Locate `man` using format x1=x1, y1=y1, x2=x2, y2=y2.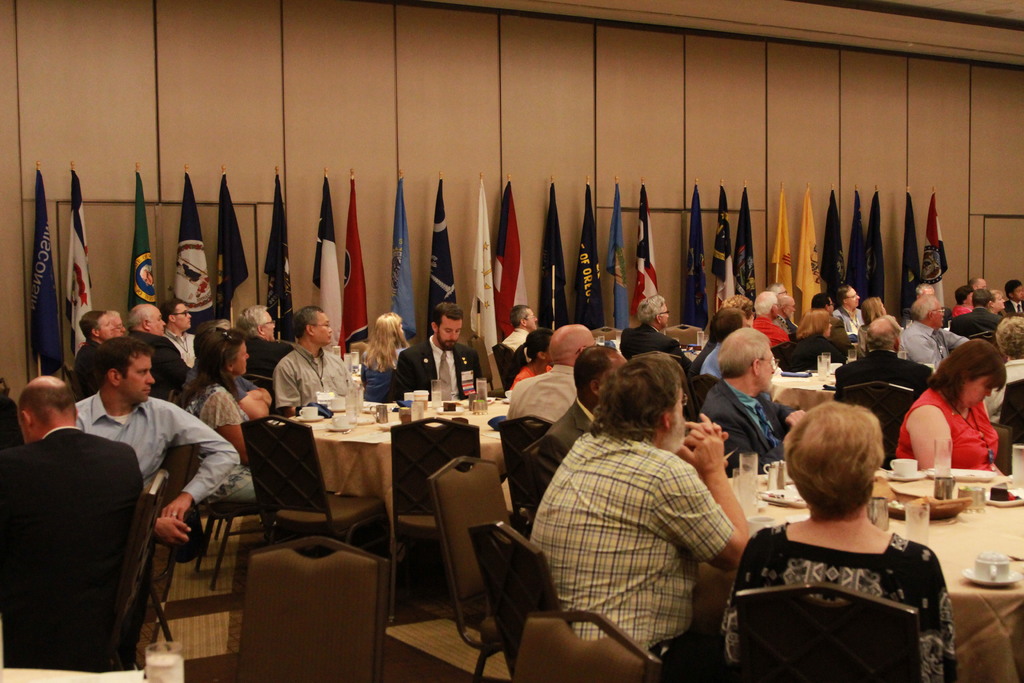
x1=901, y1=293, x2=973, y2=365.
